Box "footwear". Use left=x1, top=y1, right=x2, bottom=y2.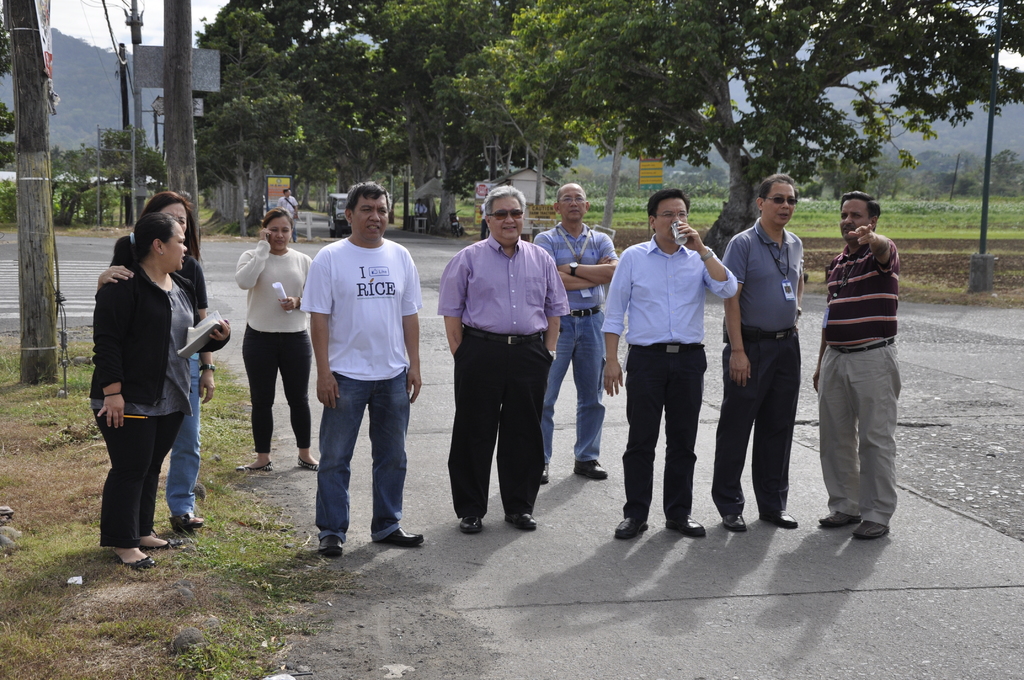
left=460, top=515, right=481, bottom=533.
